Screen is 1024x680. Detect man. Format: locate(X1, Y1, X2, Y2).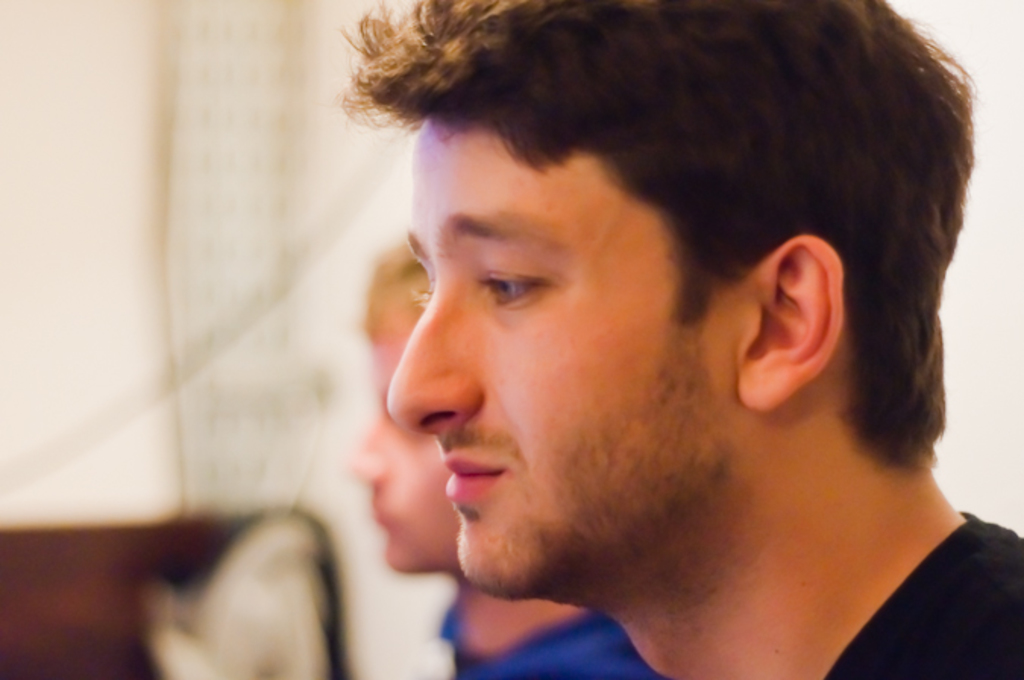
locate(243, 0, 1023, 679).
